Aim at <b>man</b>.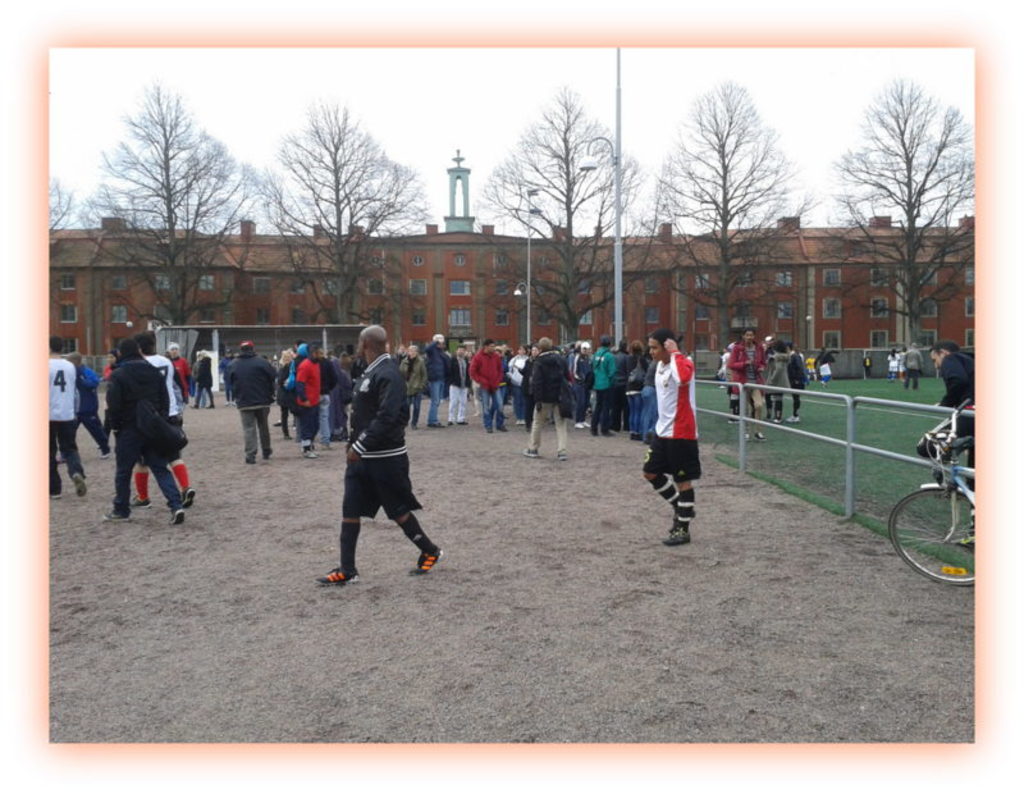
Aimed at region(297, 346, 324, 455).
